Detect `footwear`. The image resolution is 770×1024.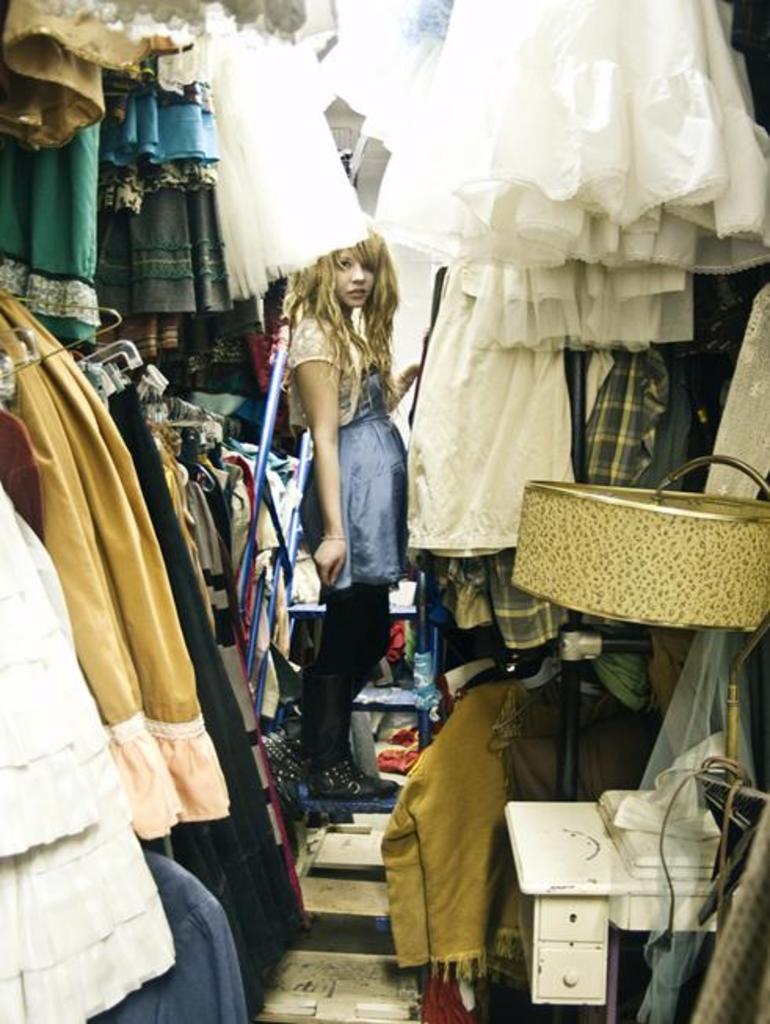
301/754/403/801.
